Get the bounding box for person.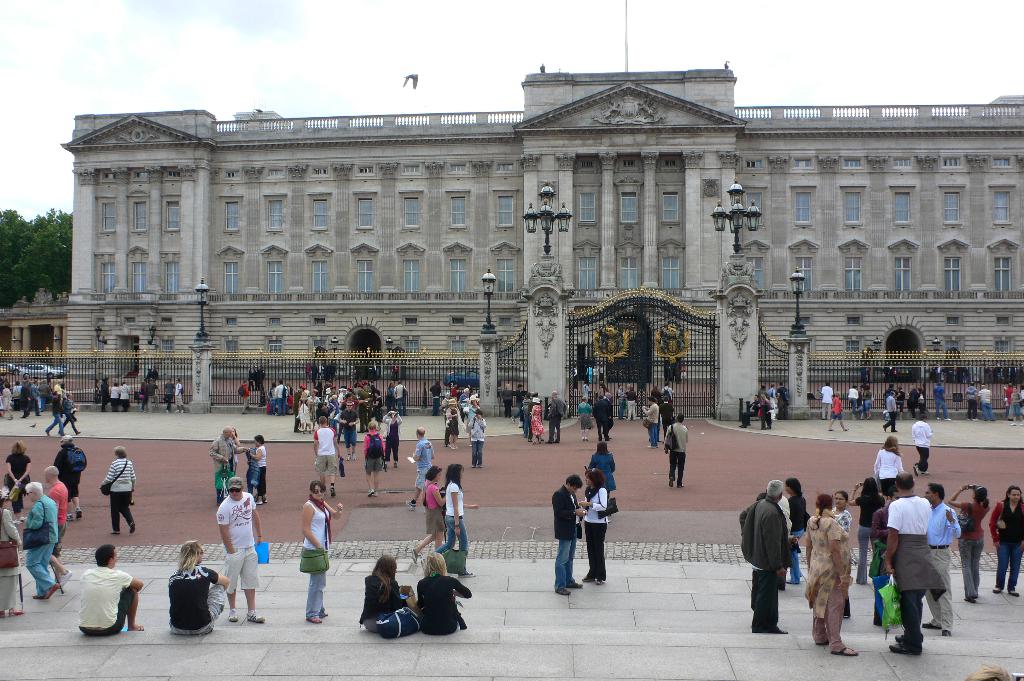
174:382:189:415.
